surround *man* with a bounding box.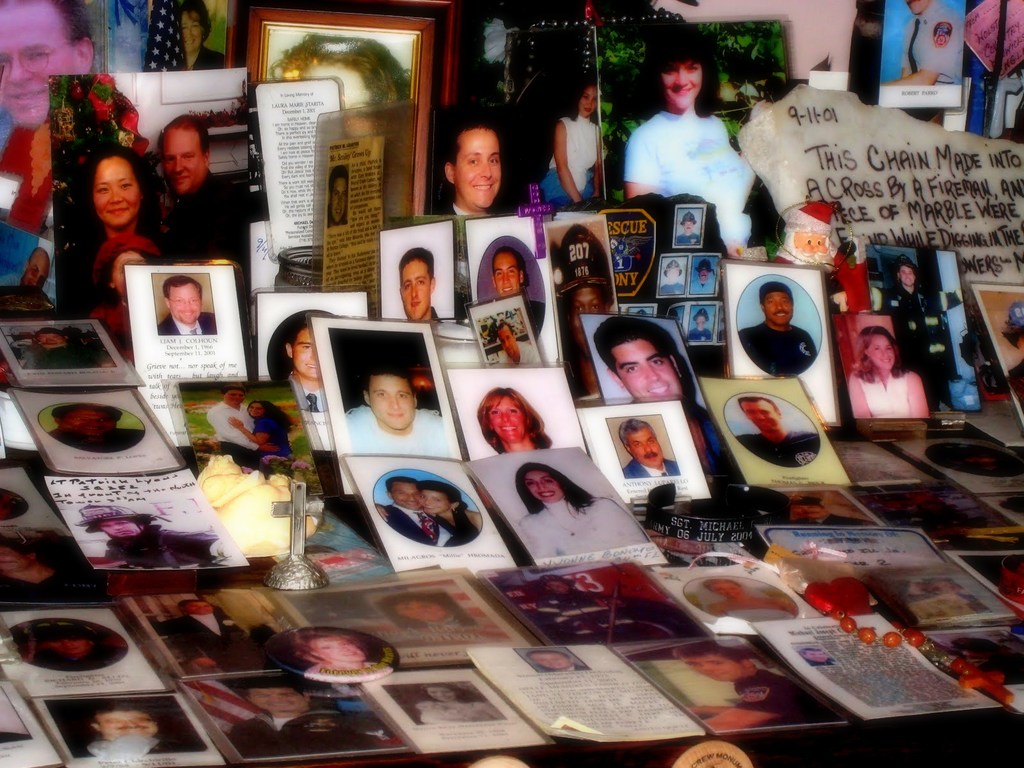
x1=77, y1=704, x2=205, y2=761.
